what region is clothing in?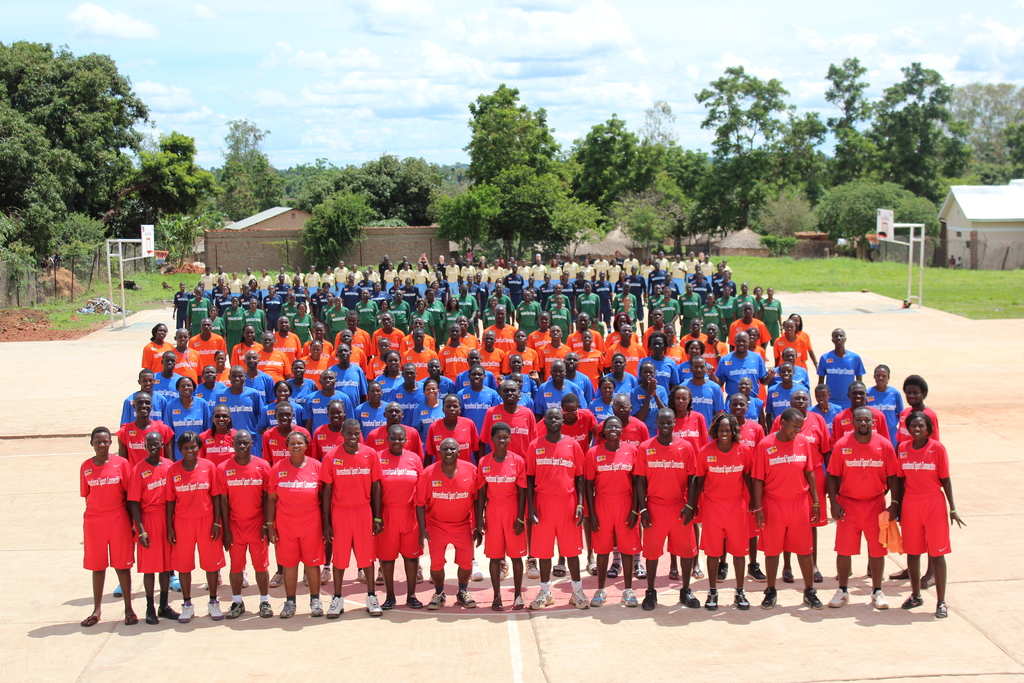
(717,276,735,297).
